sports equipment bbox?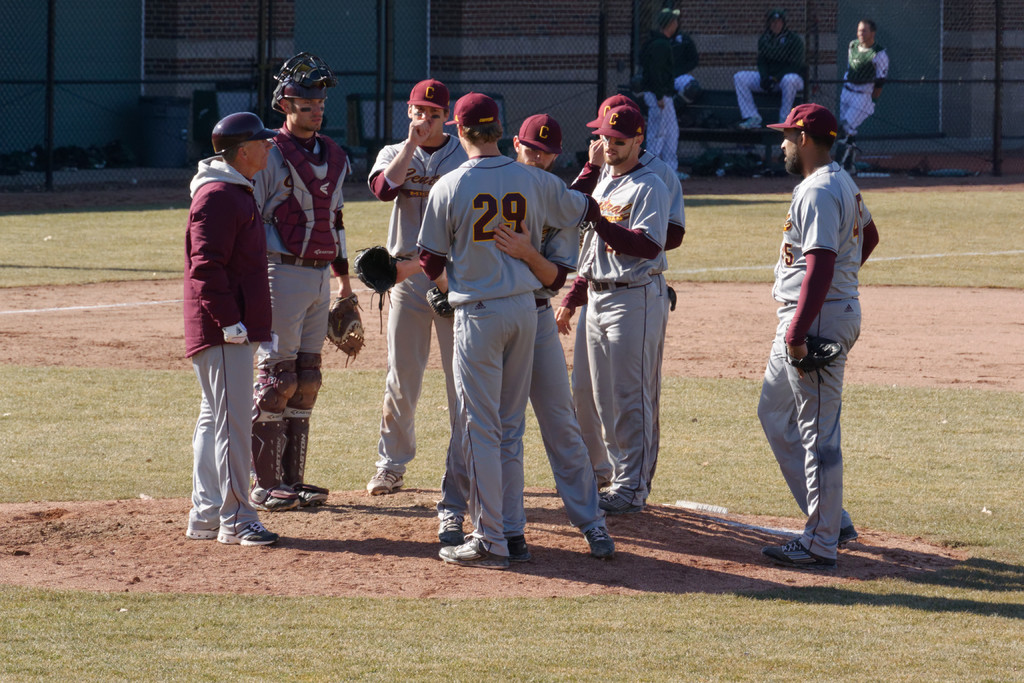
{"left": 249, "top": 481, "right": 298, "bottom": 510}
